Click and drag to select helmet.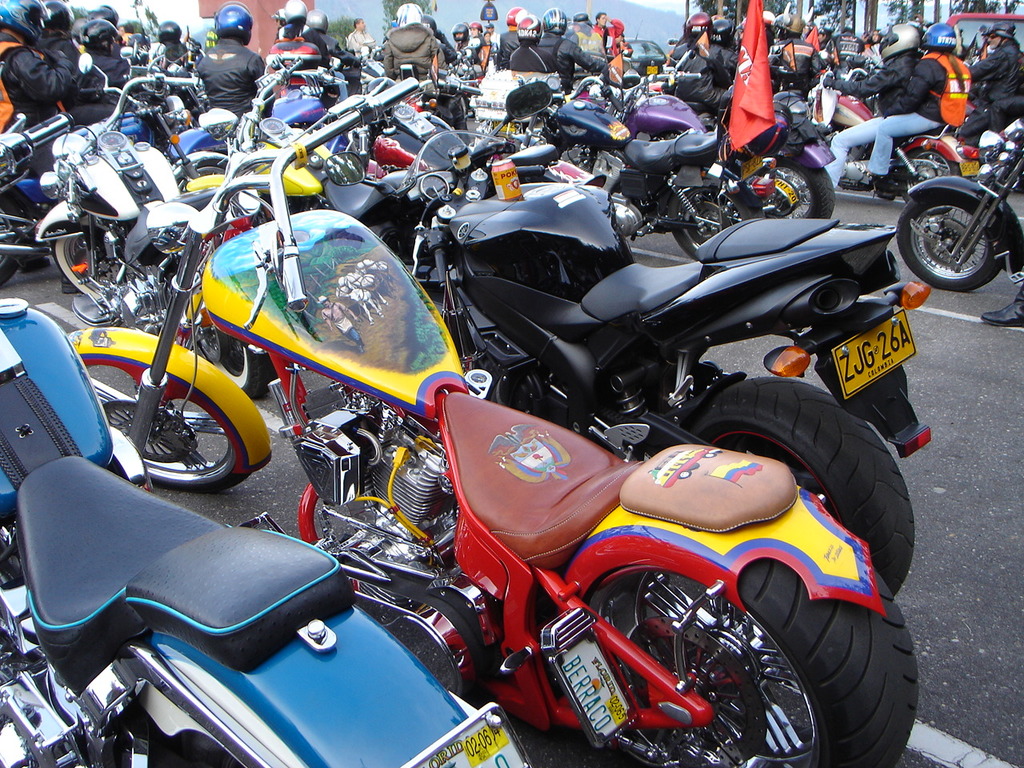
Selection: 920 23 958 51.
